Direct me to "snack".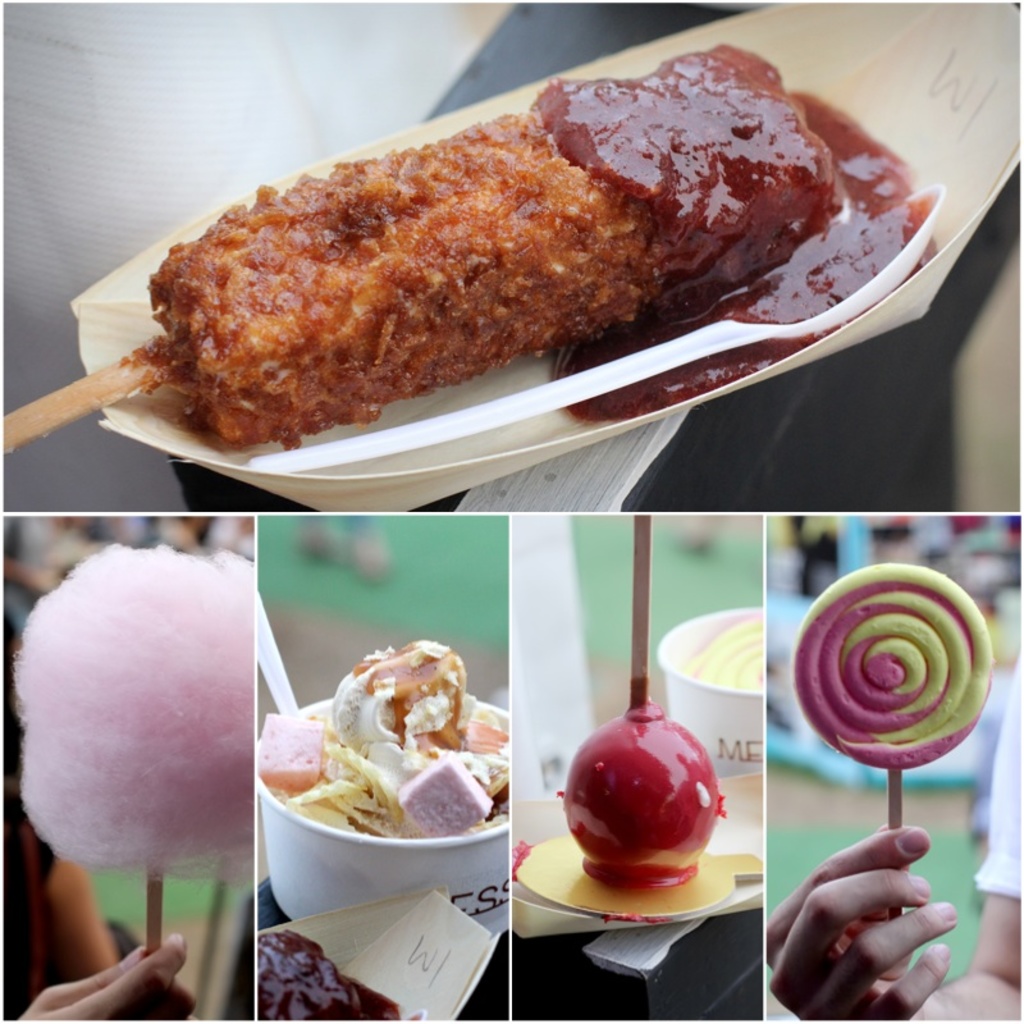
Direction: <bbox>18, 539, 260, 883</bbox>.
